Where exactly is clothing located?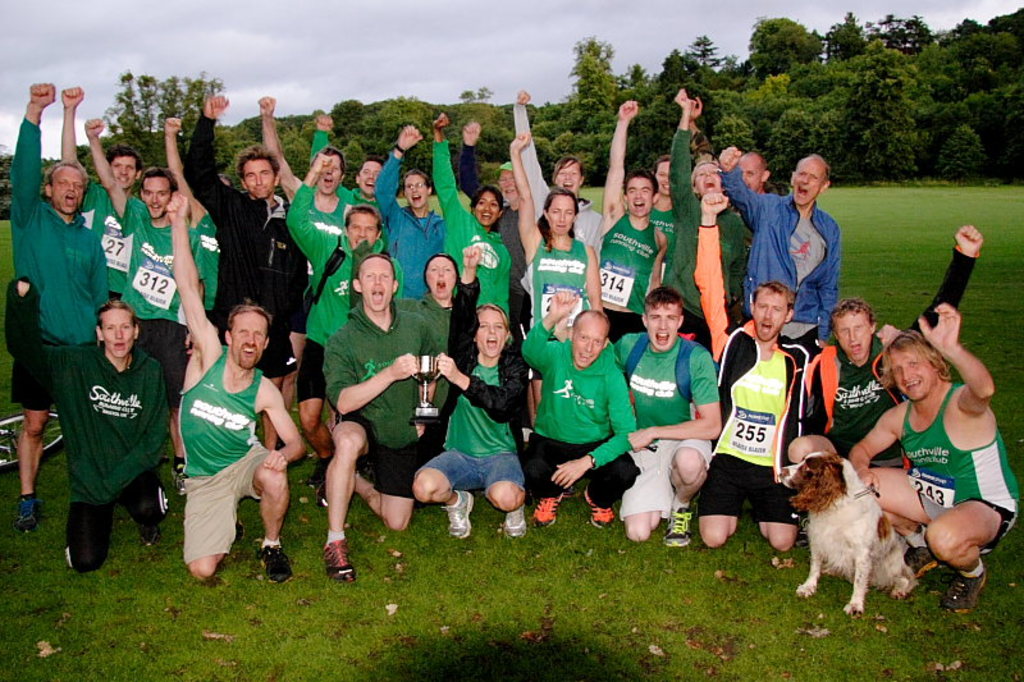
Its bounding box is [left=614, top=319, right=722, bottom=523].
